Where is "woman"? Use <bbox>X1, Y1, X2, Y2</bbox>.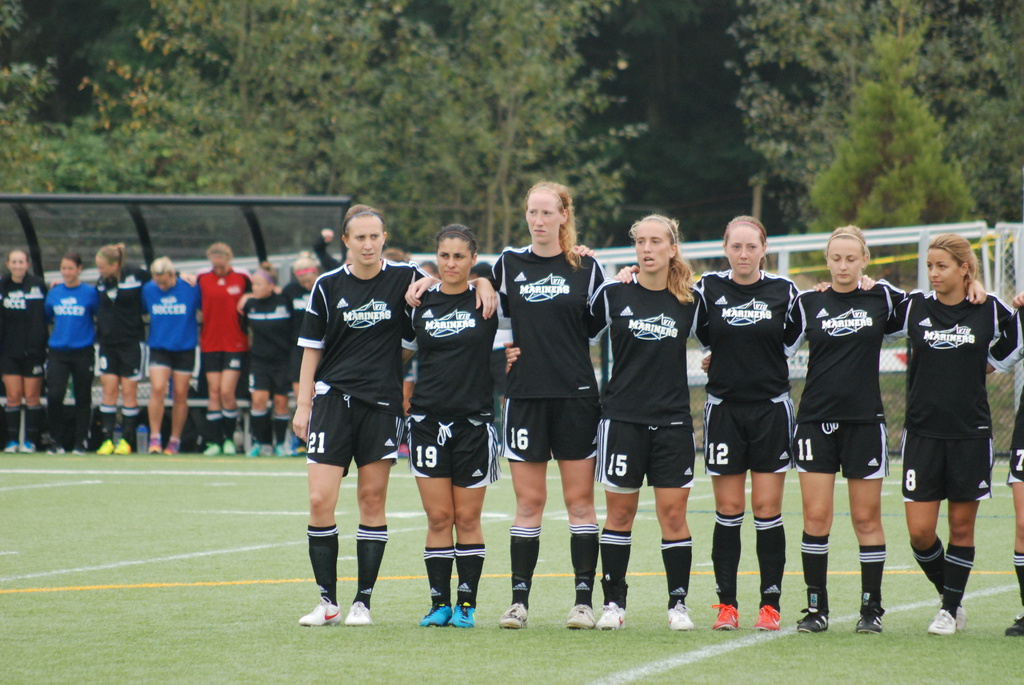
<bbox>289, 205, 509, 629</bbox>.
